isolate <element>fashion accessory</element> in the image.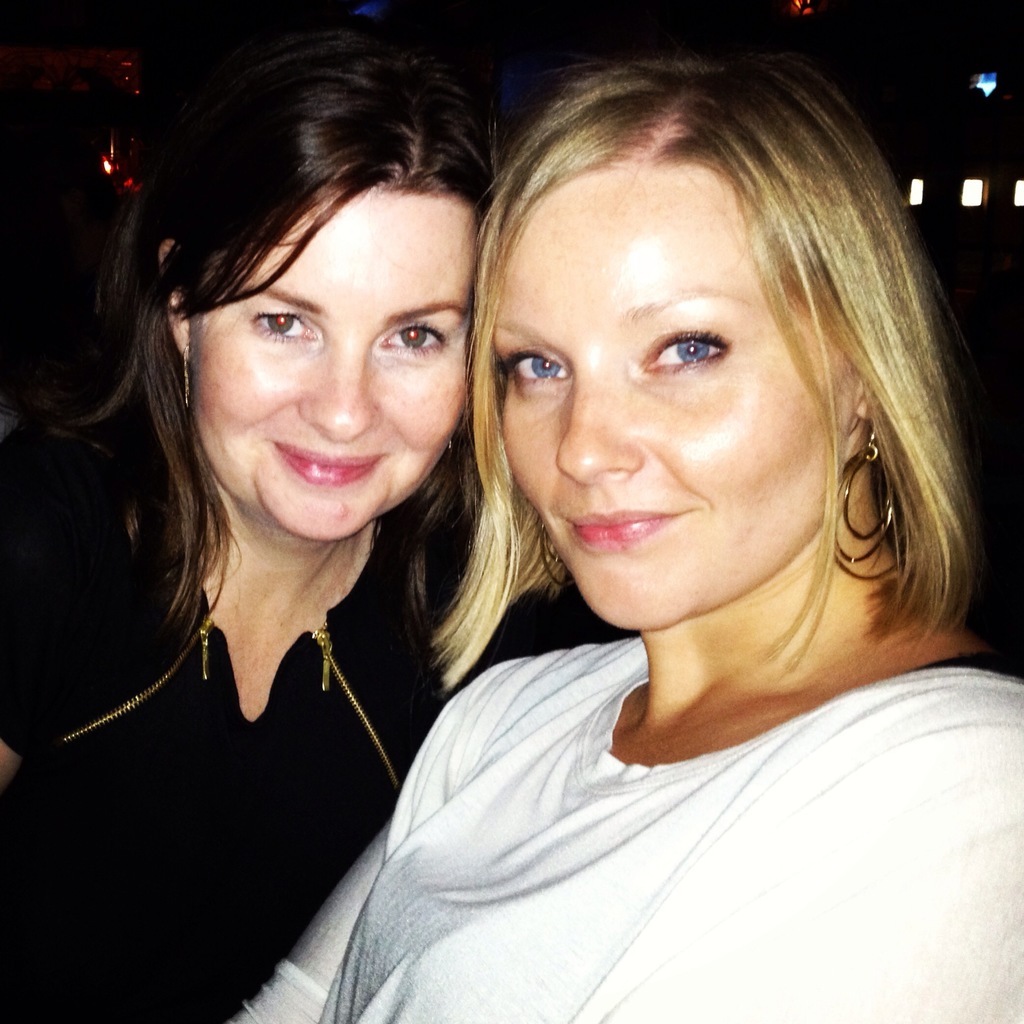
Isolated region: (left=828, top=407, right=893, bottom=563).
